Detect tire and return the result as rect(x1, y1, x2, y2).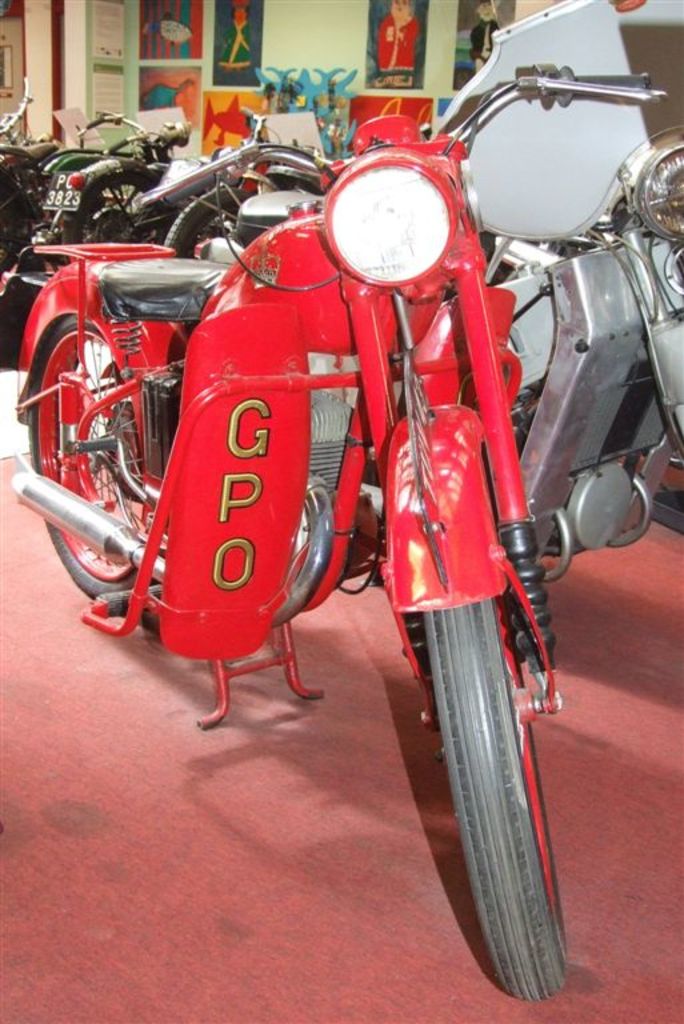
rect(61, 159, 168, 244).
